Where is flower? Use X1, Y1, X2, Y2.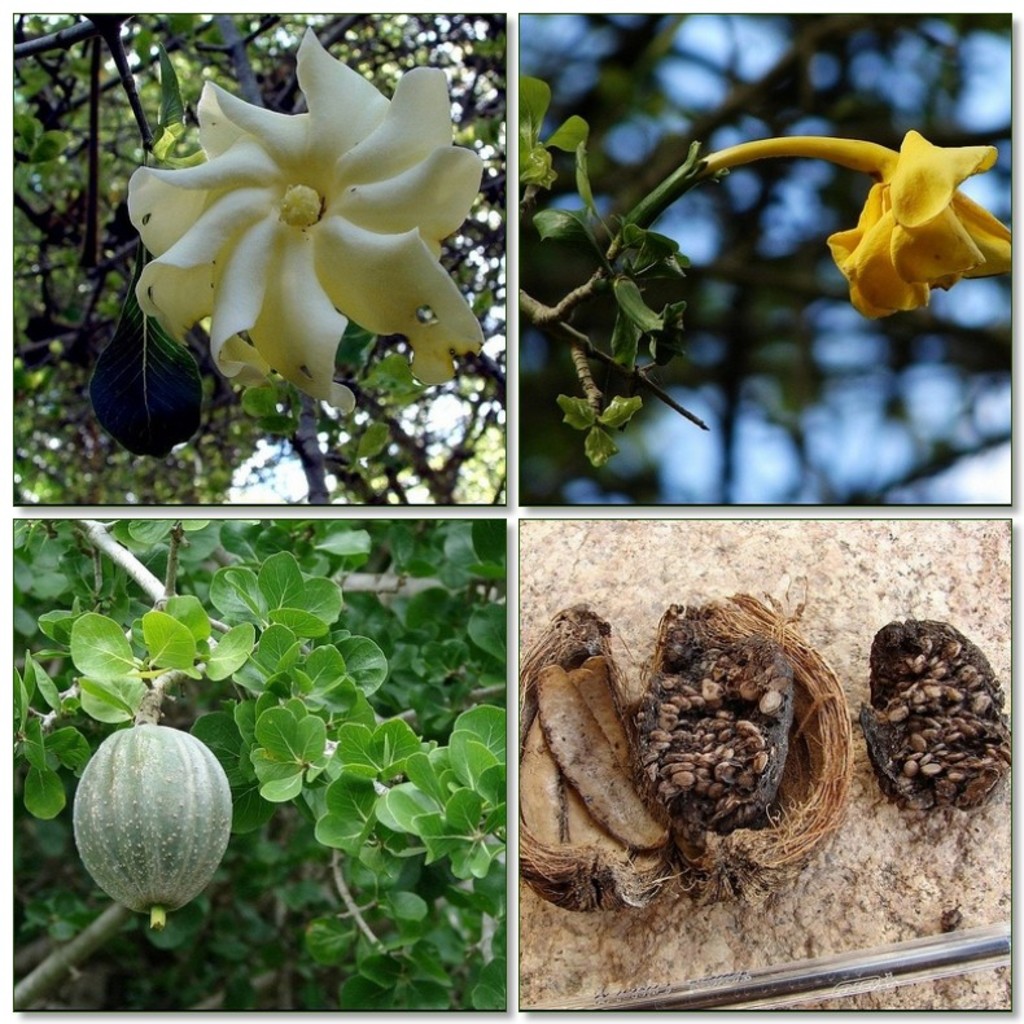
131, 29, 483, 407.
